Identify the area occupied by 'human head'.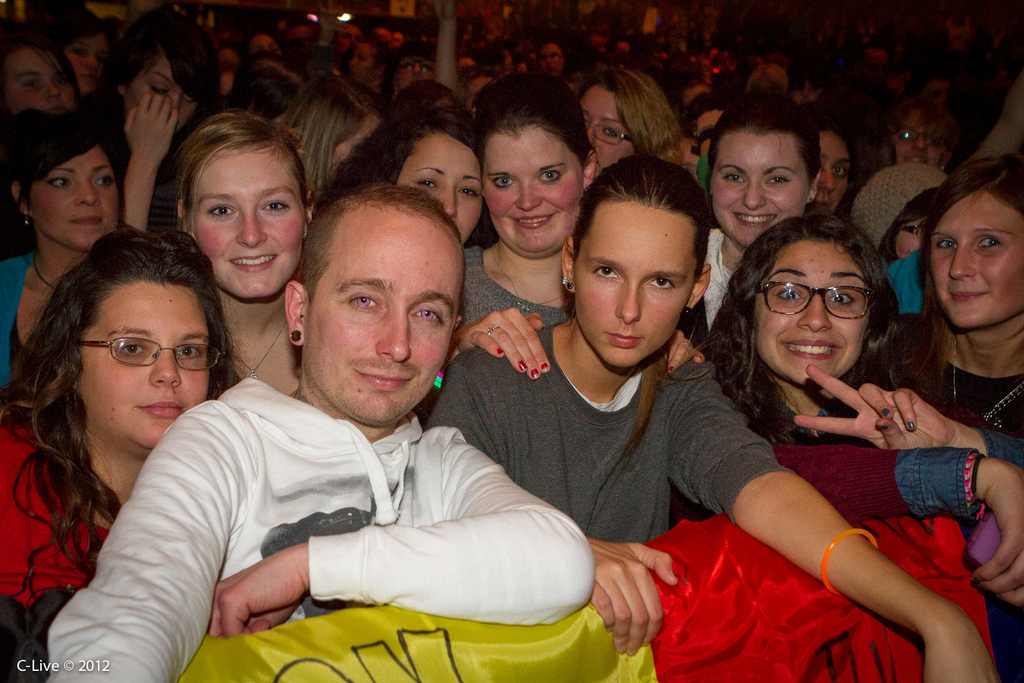
Area: rect(204, 59, 236, 102).
